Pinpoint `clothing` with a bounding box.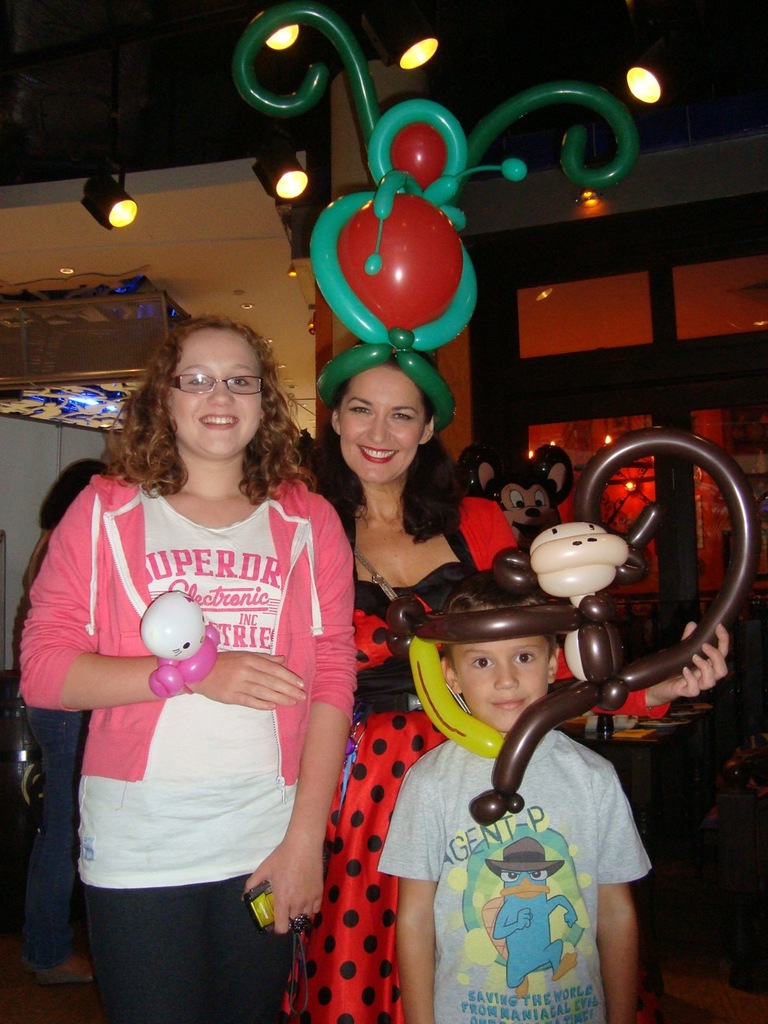
rect(22, 456, 363, 1022).
